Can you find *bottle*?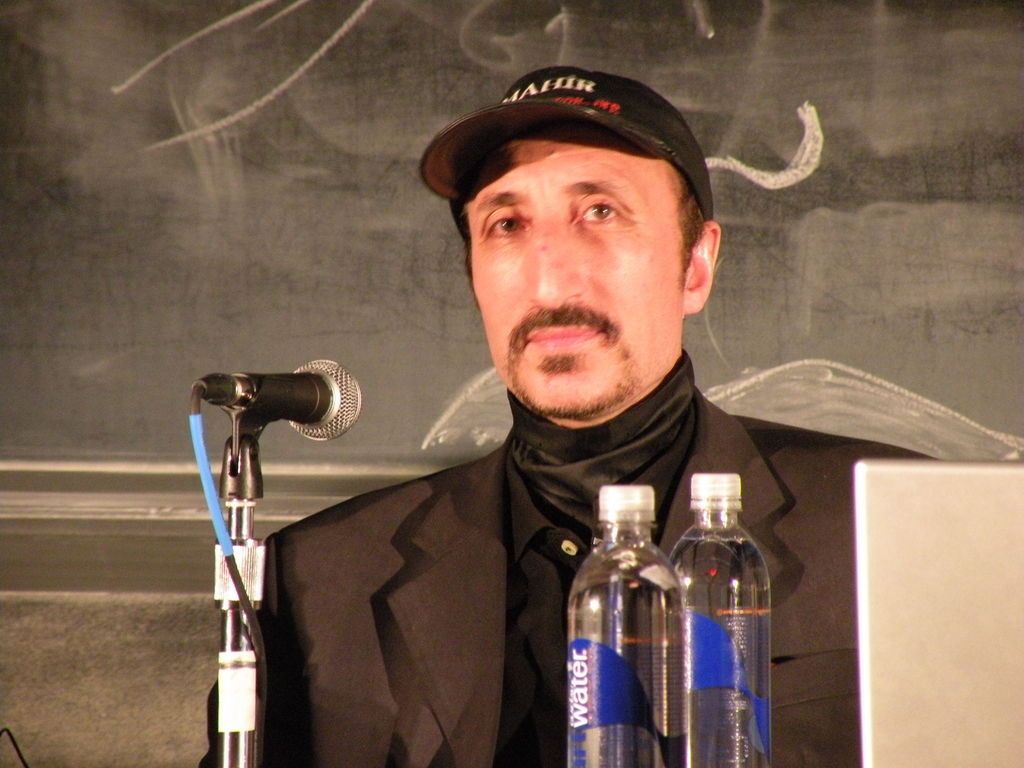
Yes, bounding box: <region>660, 476, 772, 767</region>.
